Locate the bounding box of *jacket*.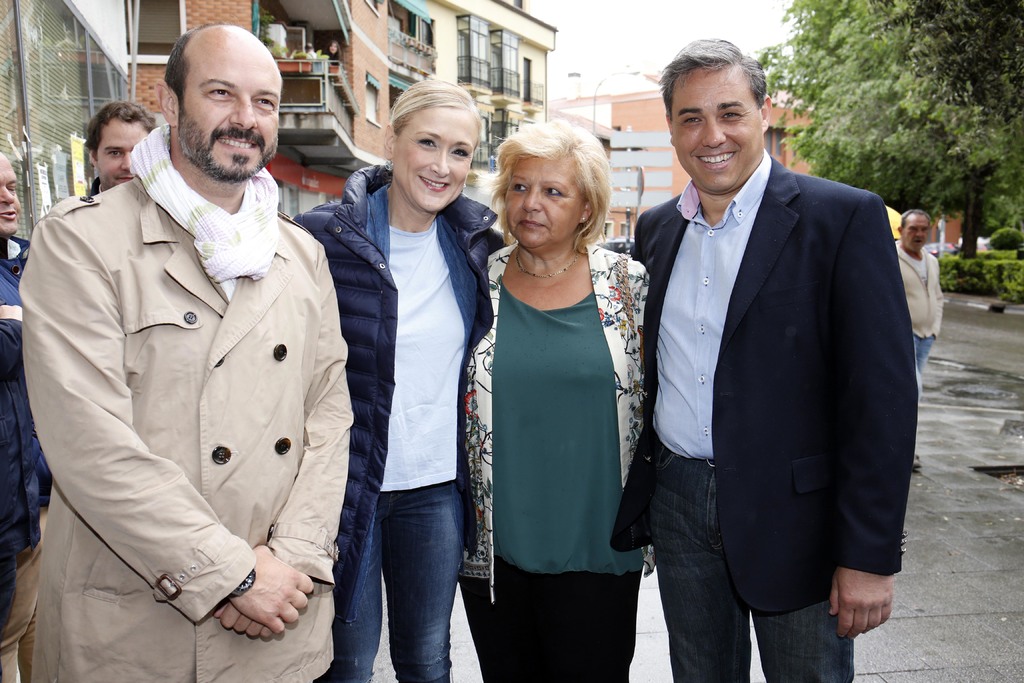
Bounding box: bbox=(283, 158, 511, 591).
